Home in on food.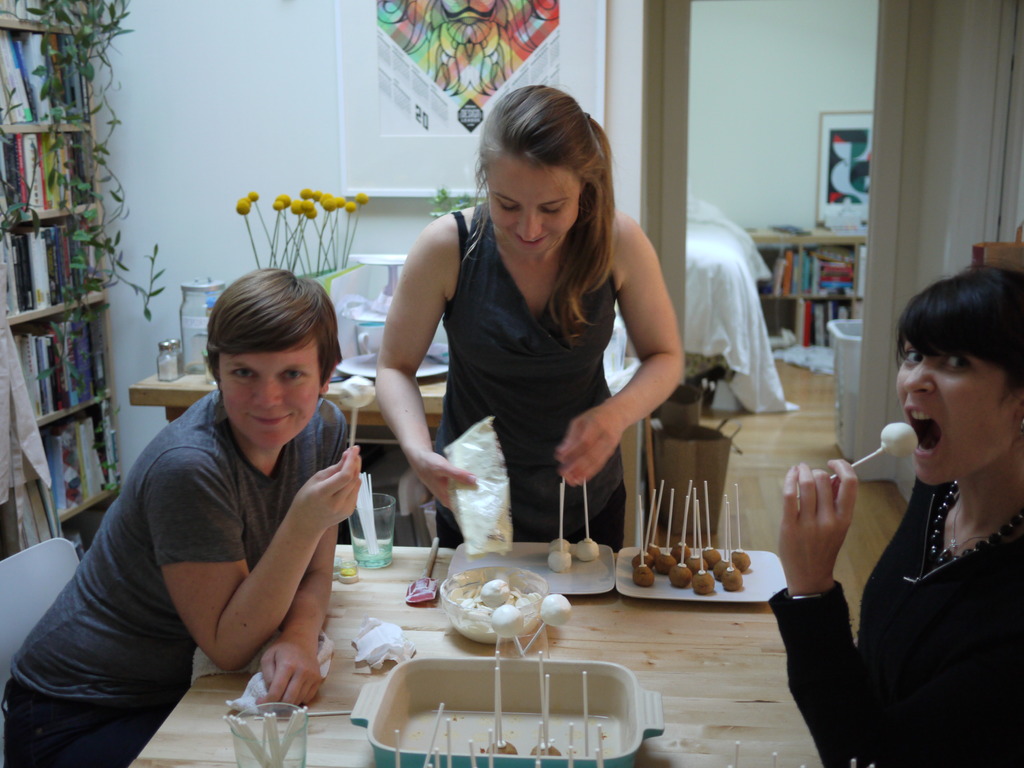
Homed in at bbox=[632, 565, 652, 586].
